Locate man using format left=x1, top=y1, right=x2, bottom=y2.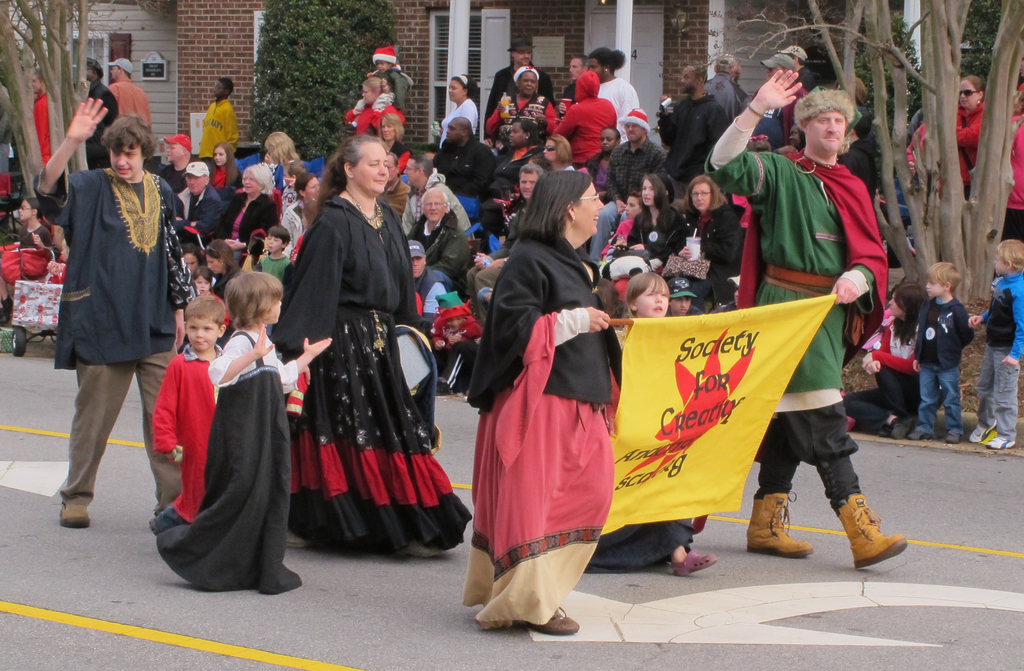
left=700, top=70, right=908, bottom=566.
